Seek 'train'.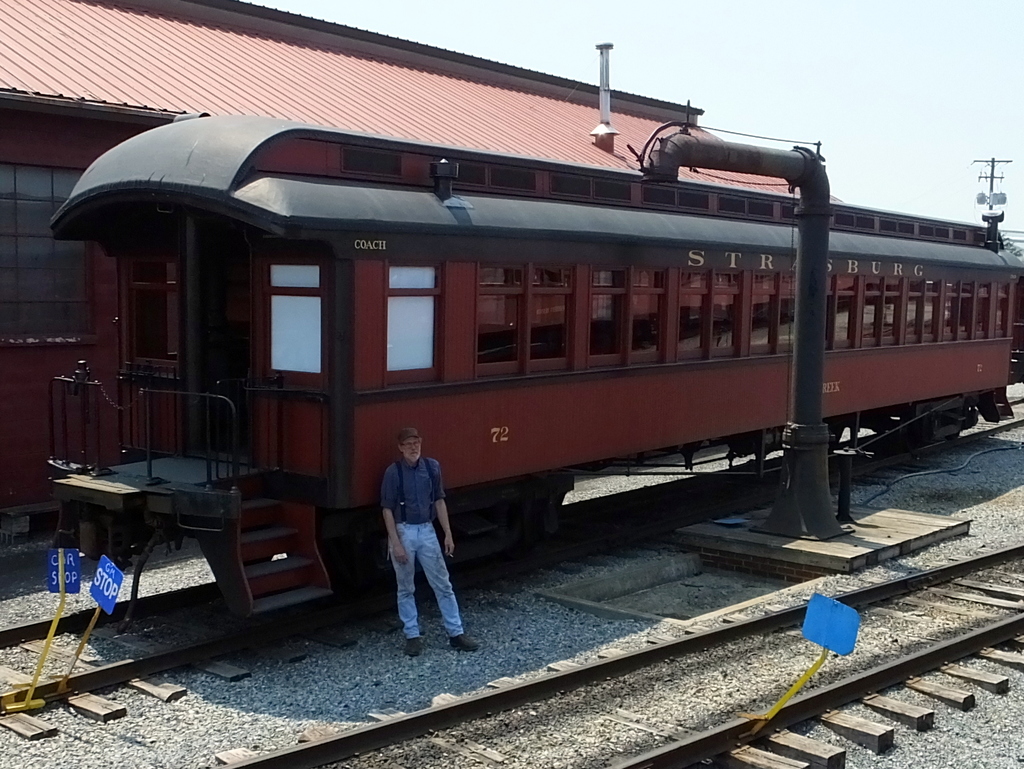
bbox(40, 114, 1023, 632).
